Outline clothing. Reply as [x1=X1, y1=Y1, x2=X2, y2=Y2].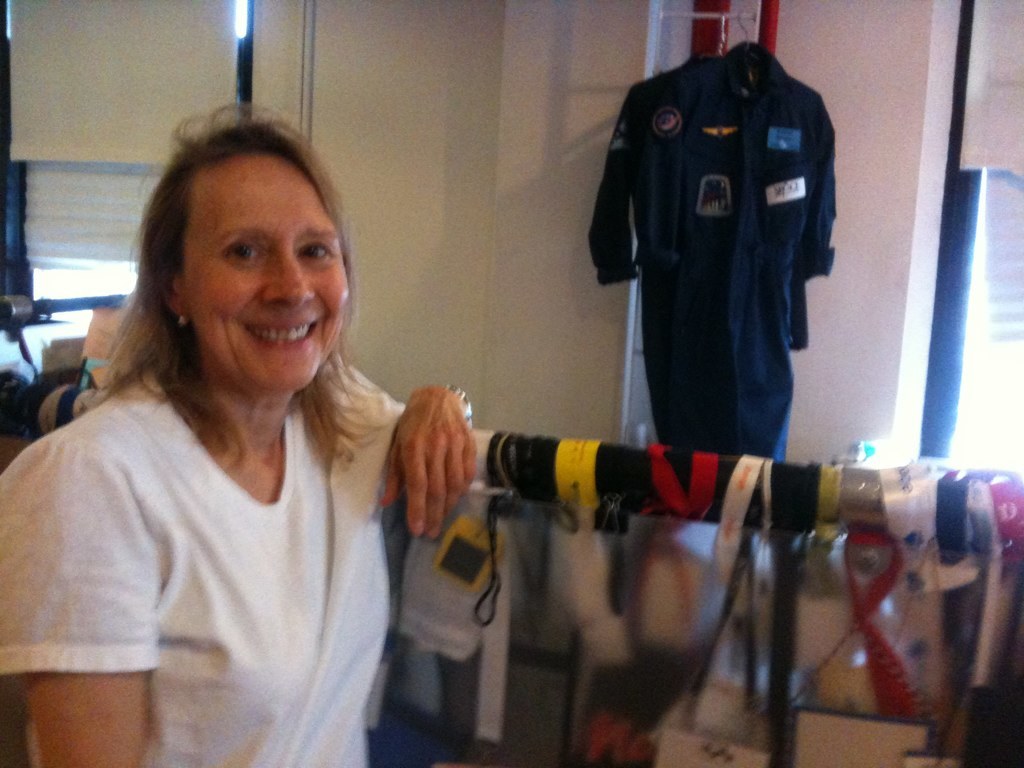
[x1=584, y1=52, x2=724, y2=447].
